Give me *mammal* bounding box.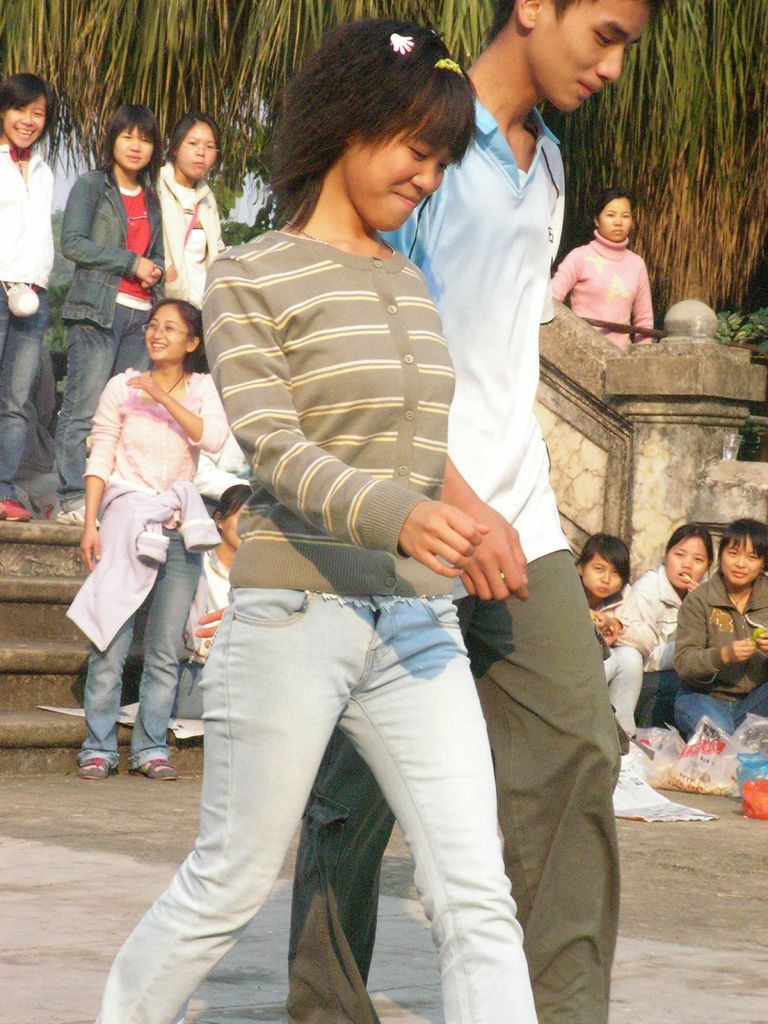
632/515/709/731.
